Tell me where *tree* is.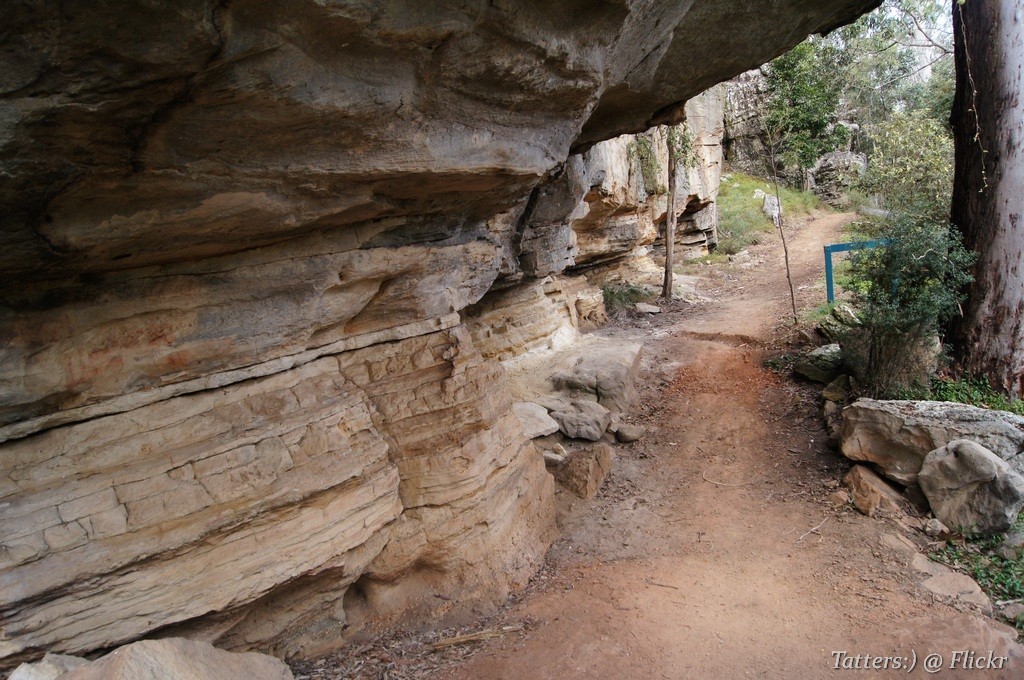
*tree* is at left=938, top=0, right=1023, bottom=395.
